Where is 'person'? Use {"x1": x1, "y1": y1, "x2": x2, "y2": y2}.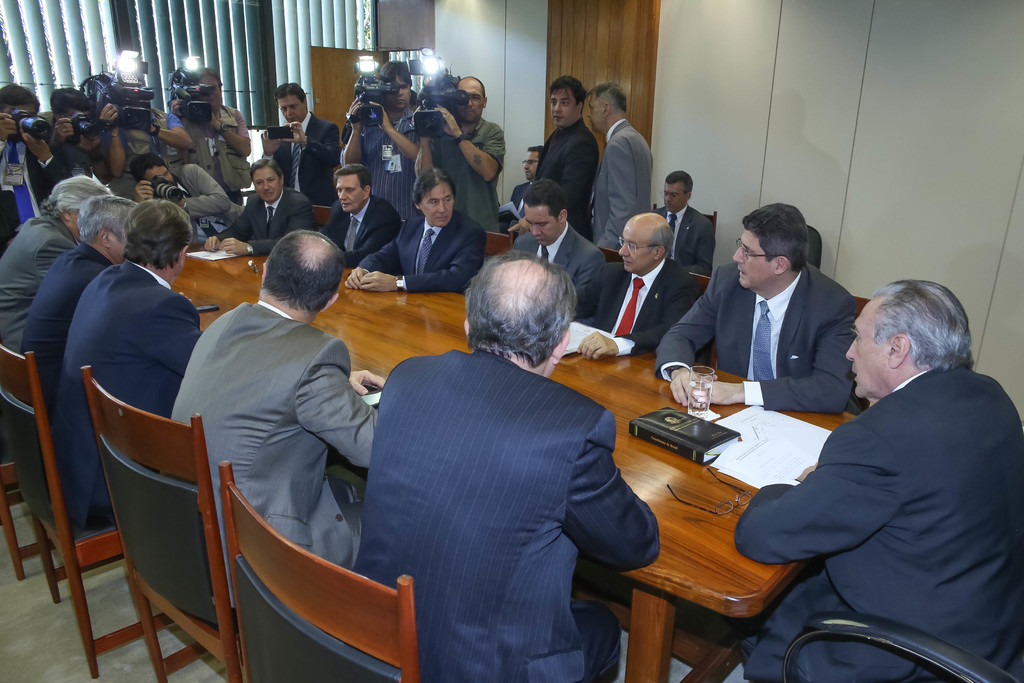
{"x1": 354, "y1": 248, "x2": 661, "y2": 682}.
